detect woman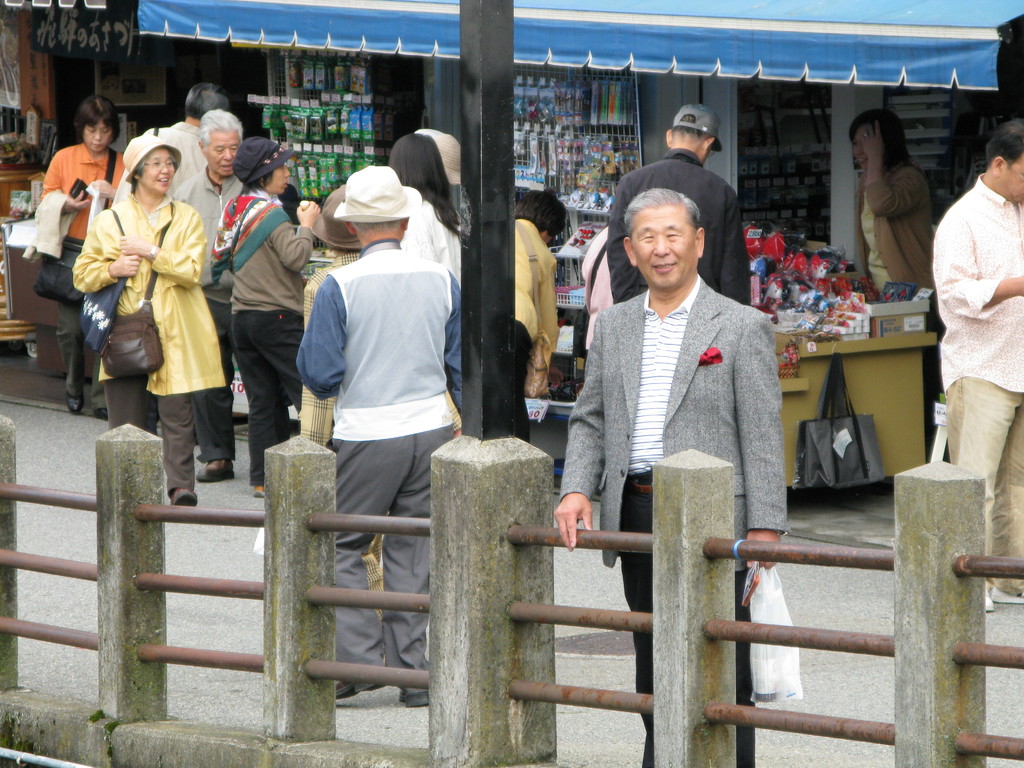
(499,183,556,445)
